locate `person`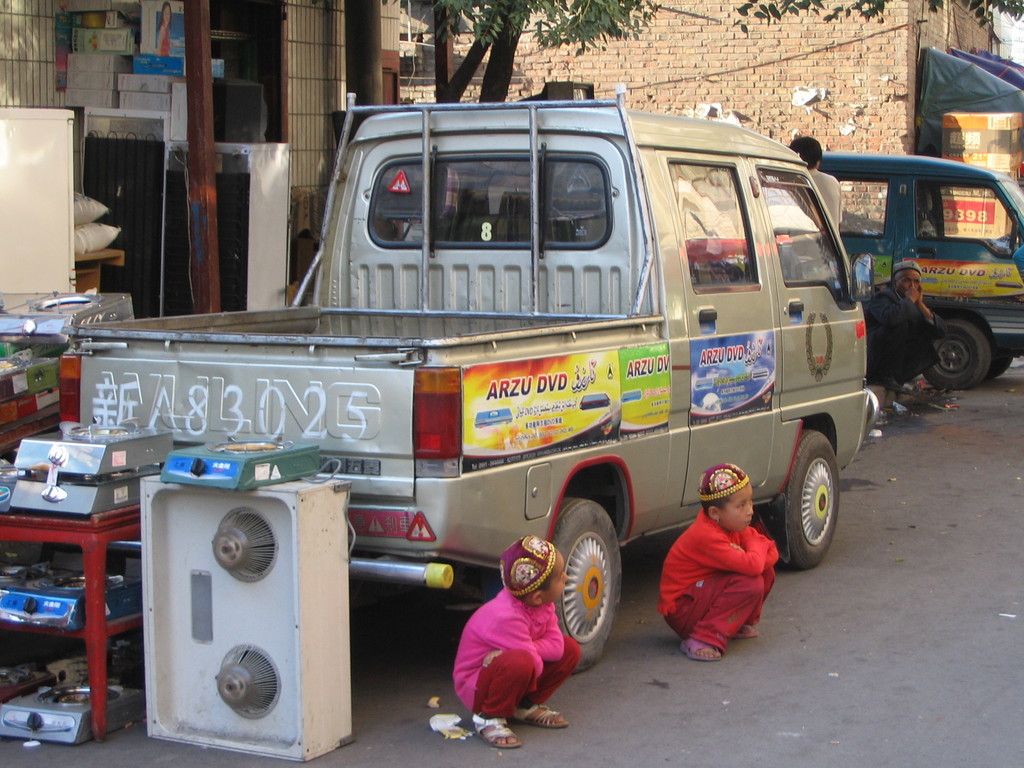
(x1=159, y1=1, x2=176, y2=58)
